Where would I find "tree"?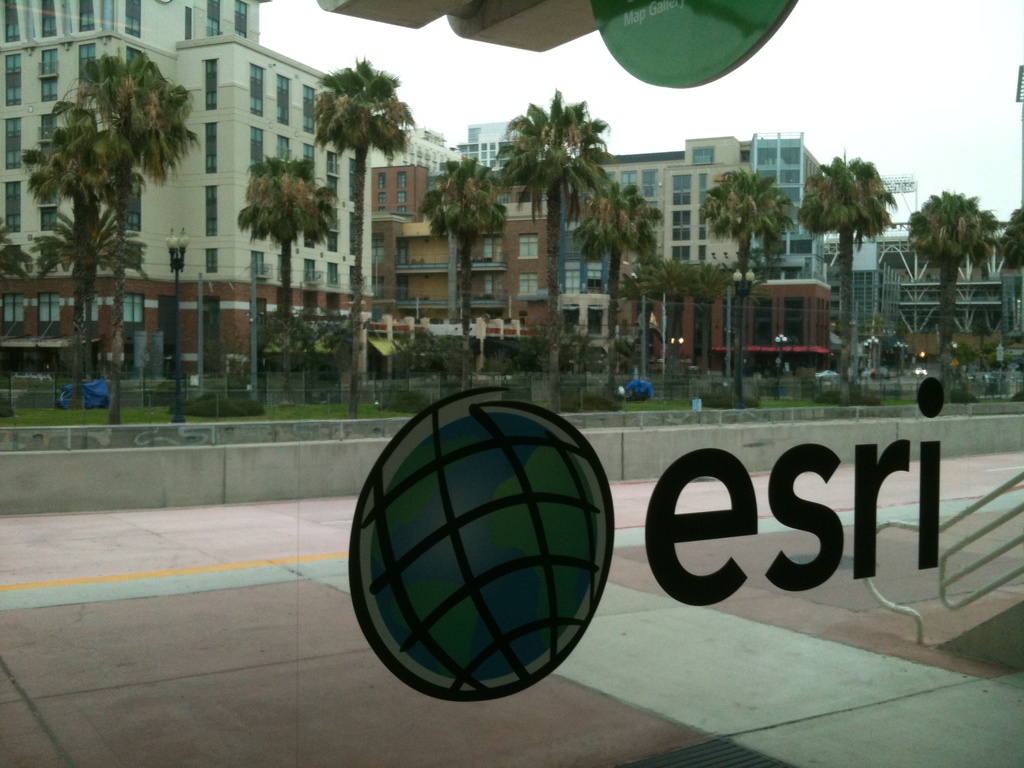
At BBox(421, 162, 490, 359).
